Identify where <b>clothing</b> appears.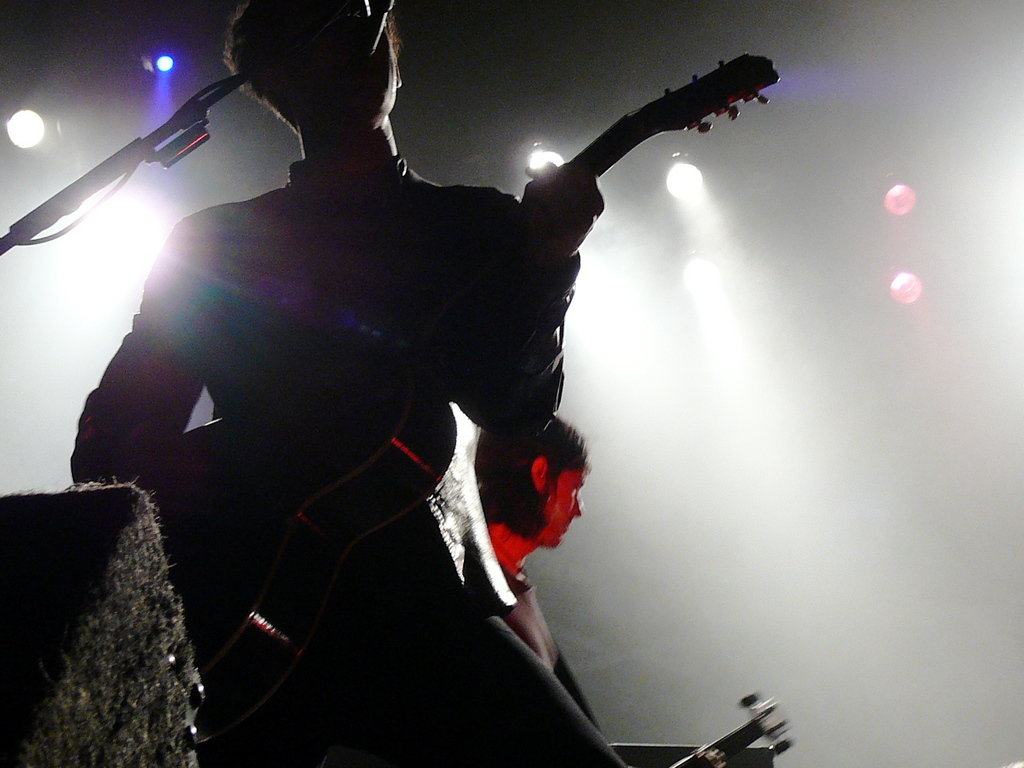
Appears at crop(104, 137, 638, 737).
